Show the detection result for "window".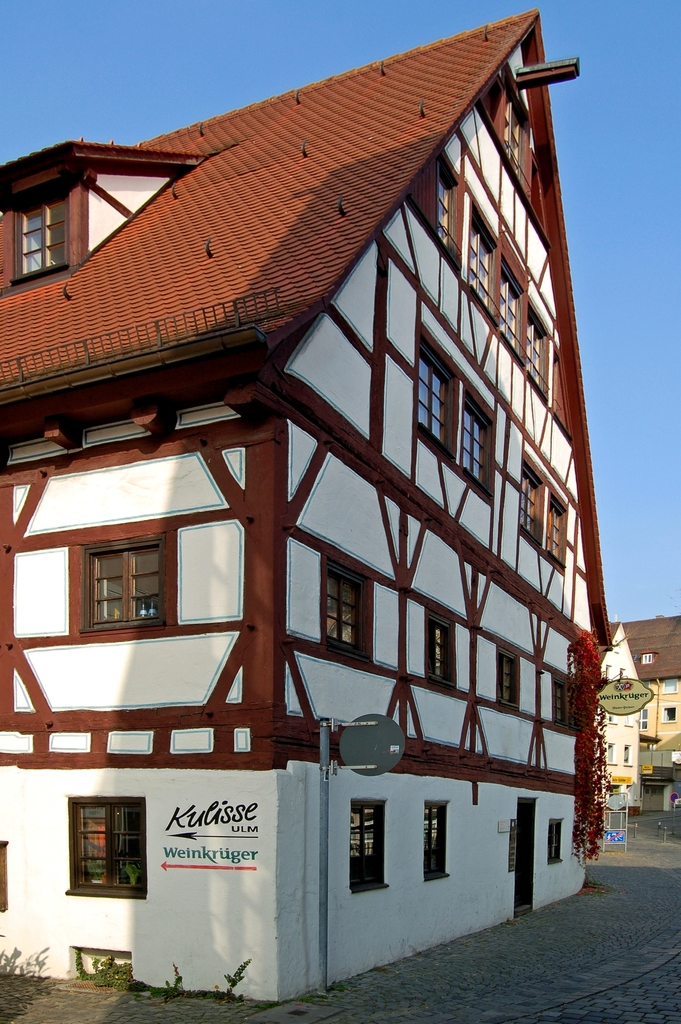
l=422, t=800, r=448, b=882.
